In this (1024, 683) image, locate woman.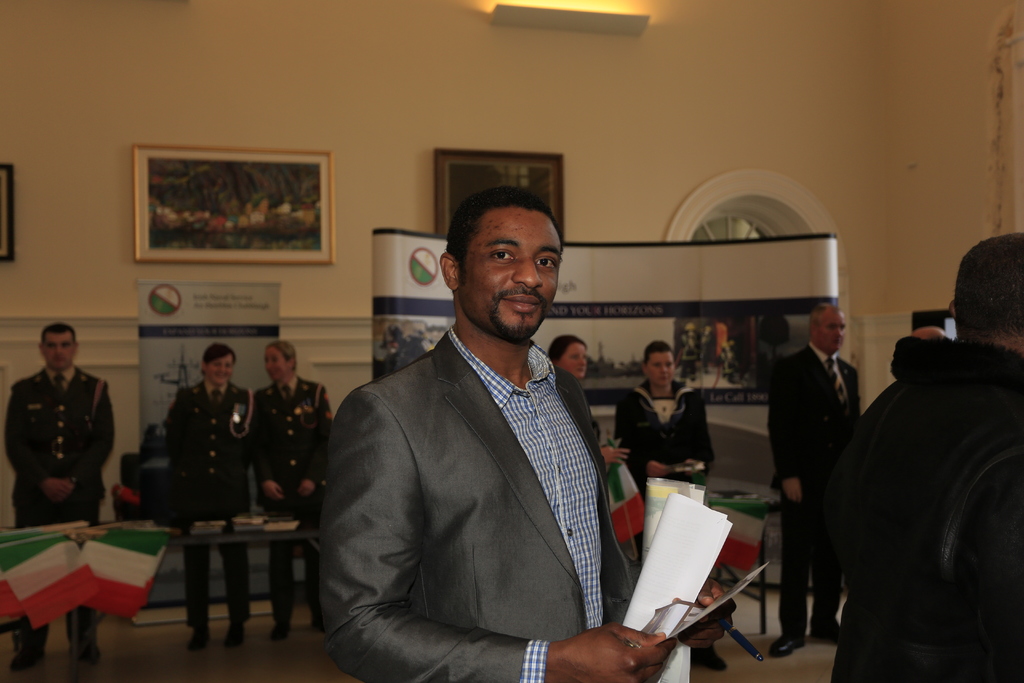
Bounding box: 612:336:722:673.
